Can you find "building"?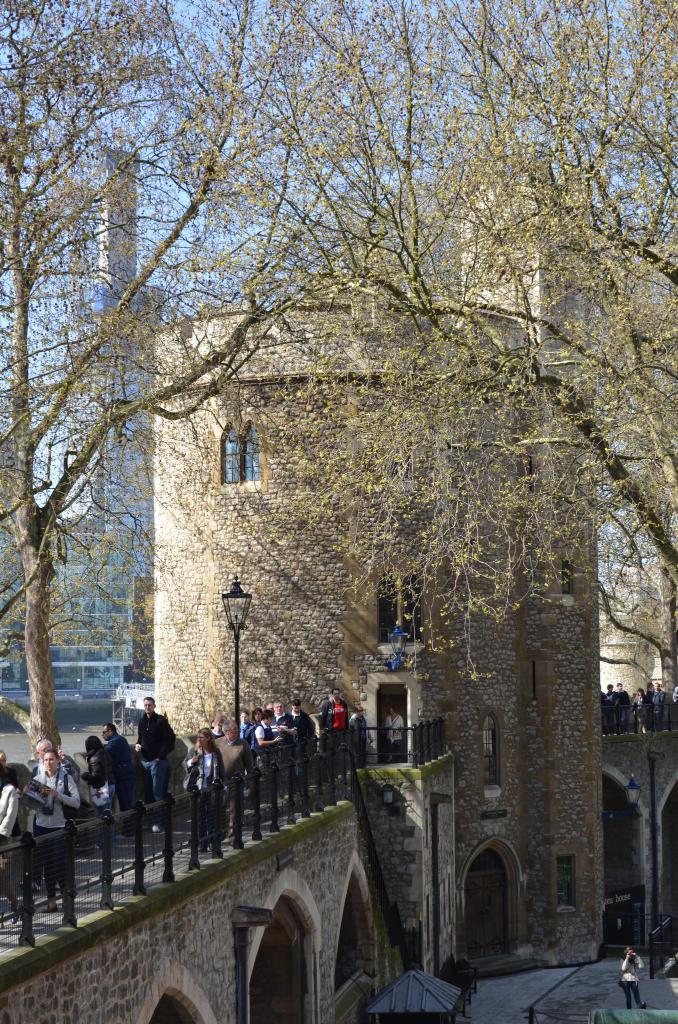
Yes, bounding box: (144,162,617,975).
